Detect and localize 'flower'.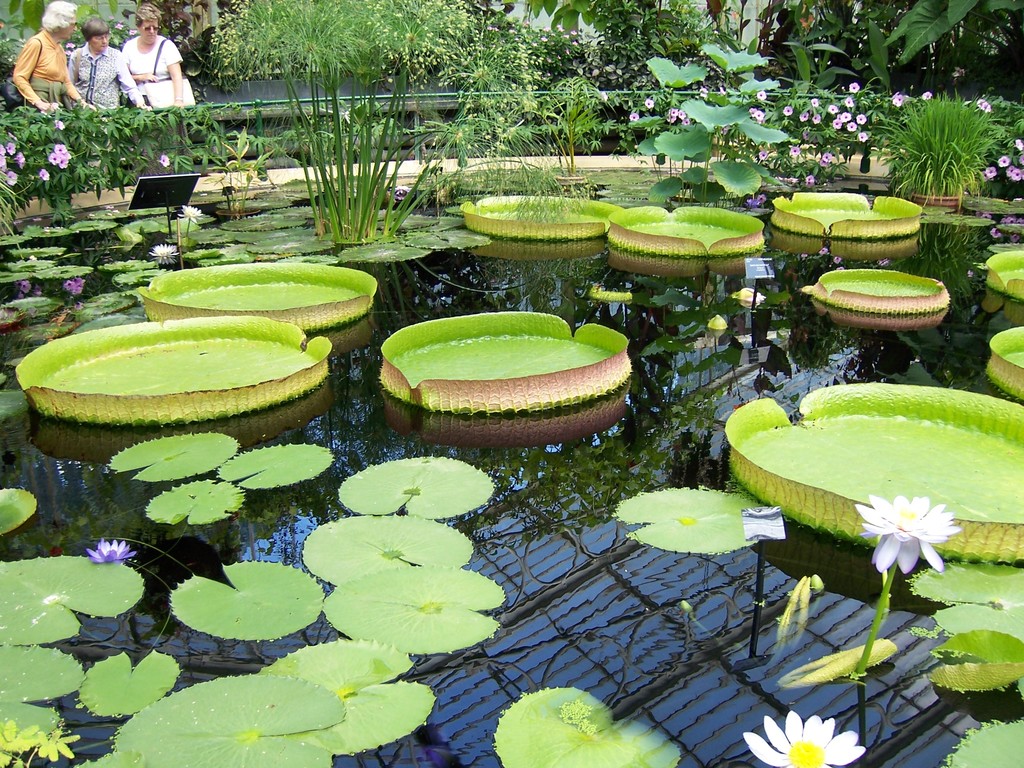
Localized at l=128, t=29, r=138, b=35.
